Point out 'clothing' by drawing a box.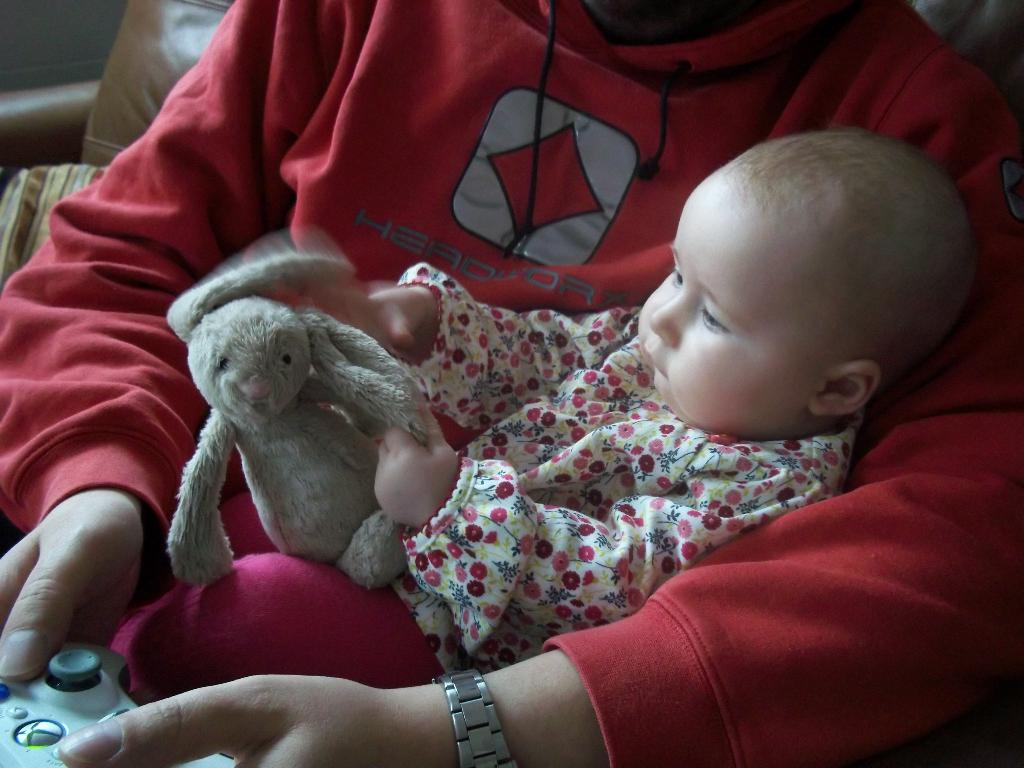
detection(0, 0, 1023, 767).
